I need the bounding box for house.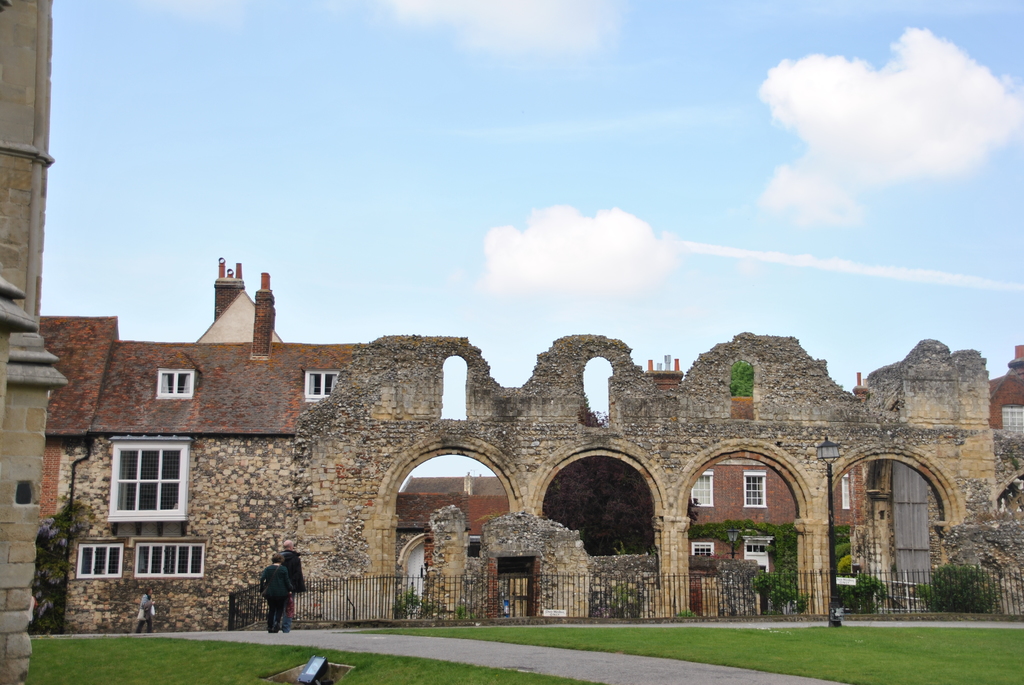
Here it is: bbox=(392, 493, 533, 623).
